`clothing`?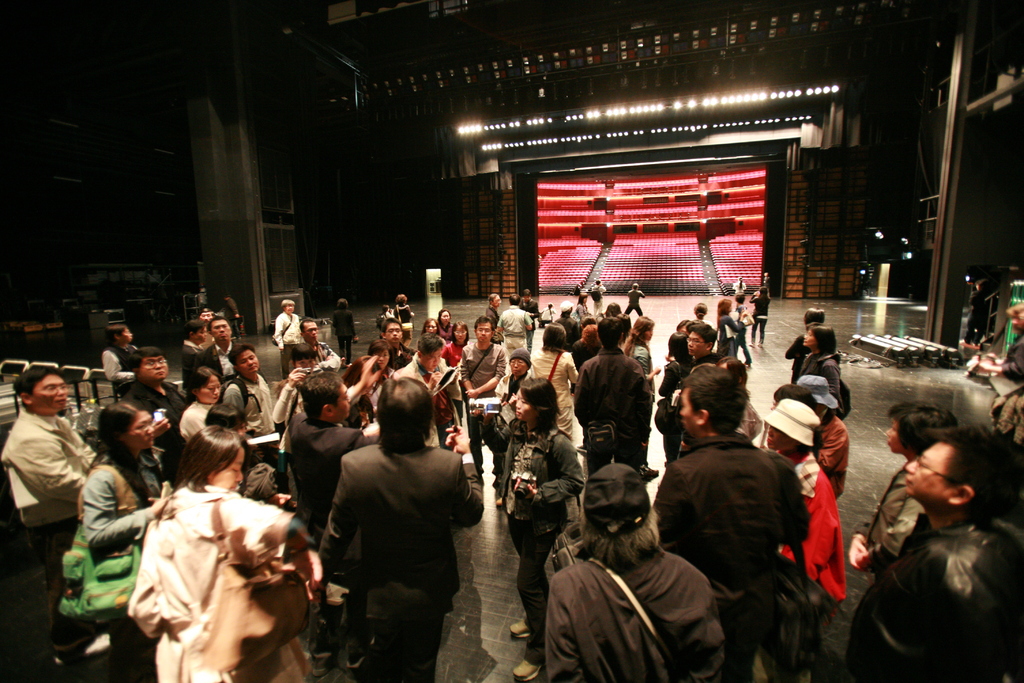
(x1=307, y1=403, x2=476, y2=662)
